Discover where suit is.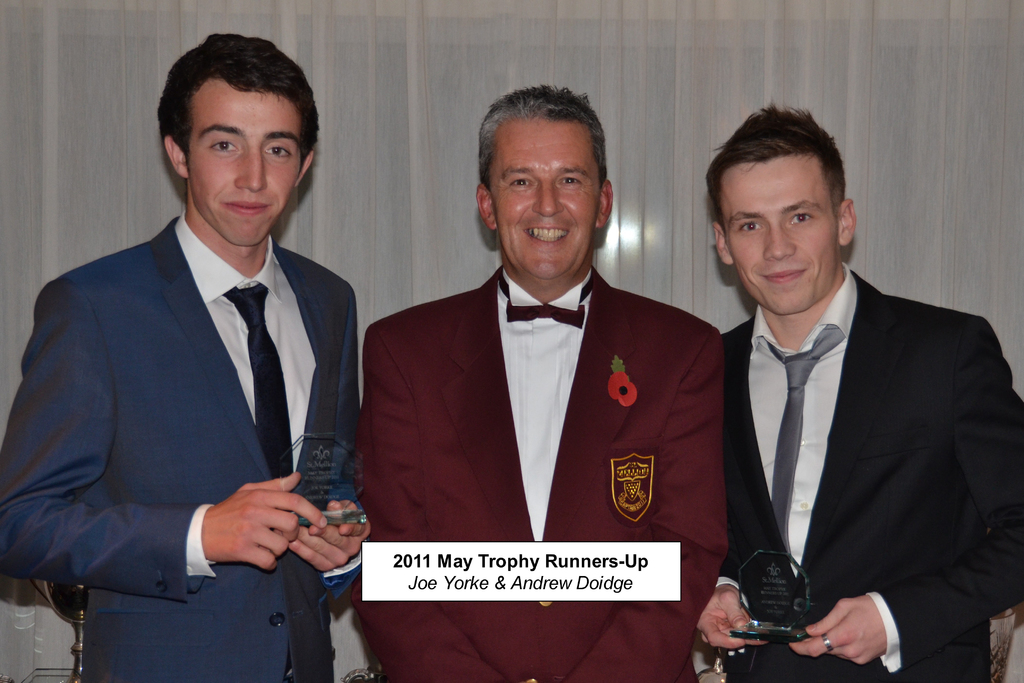
Discovered at 0/210/358/682.
